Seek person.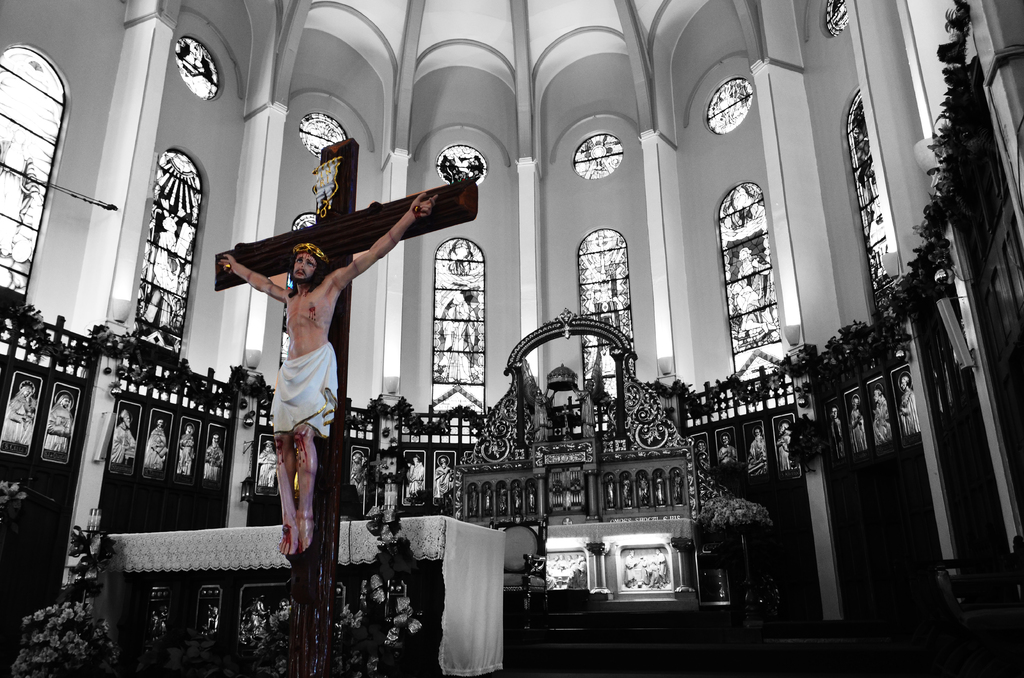
(left=400, top=452, right=430, bottom=507).
